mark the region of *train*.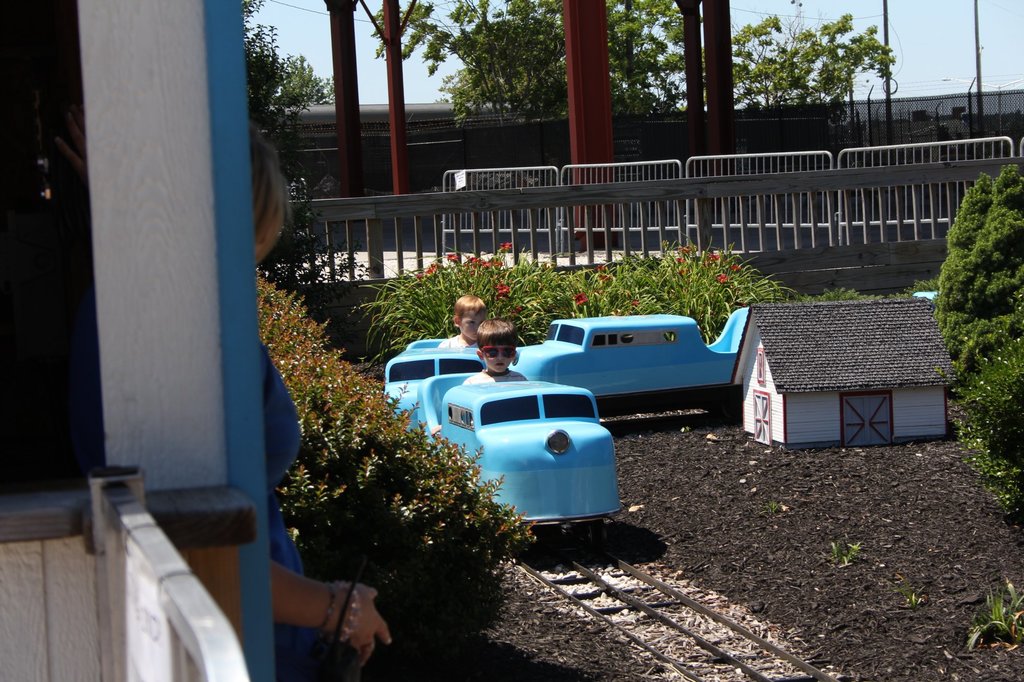
Region: rect(380, 289, 942, 555).
